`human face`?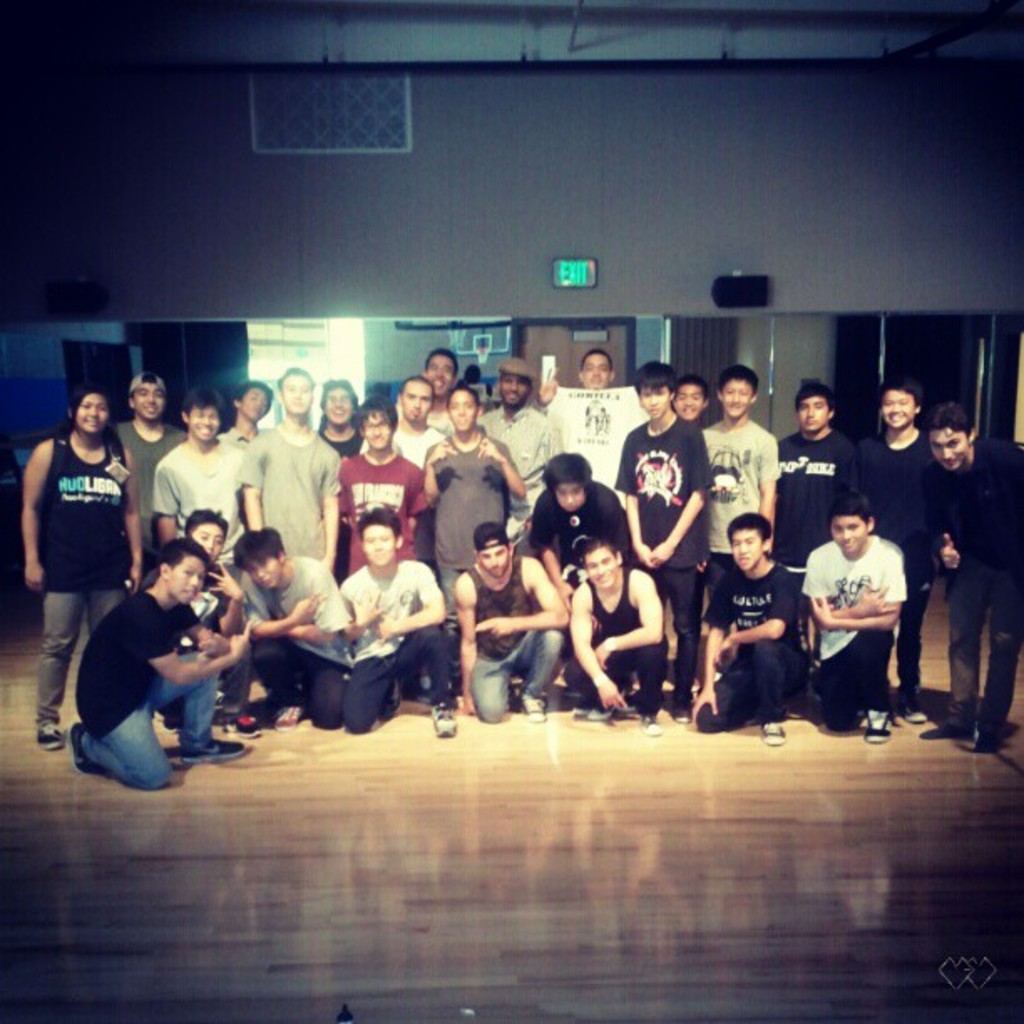
locate(499, 365, 529, 407)
